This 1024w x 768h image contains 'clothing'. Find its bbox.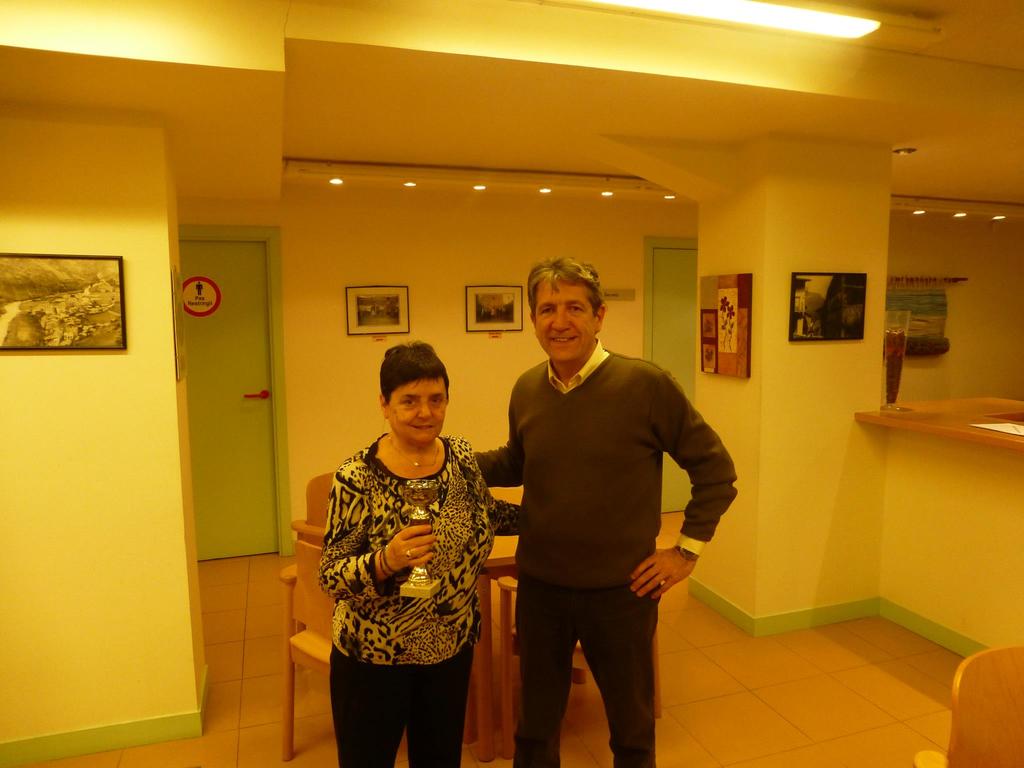
316,434,484,767.
